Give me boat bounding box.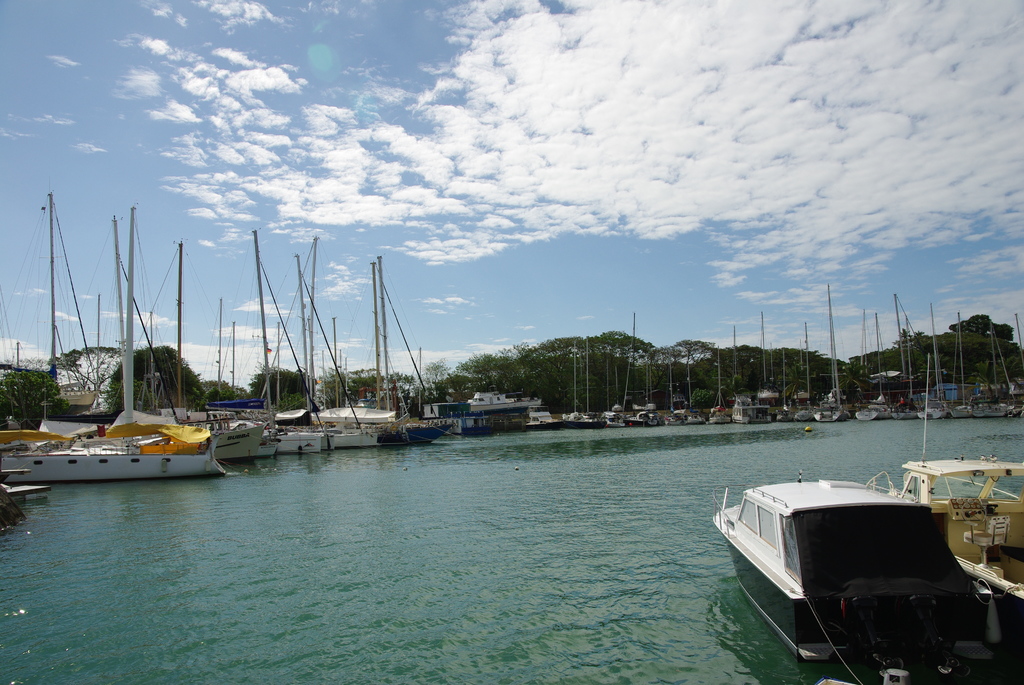
rect(947, 314, 968, 419).
